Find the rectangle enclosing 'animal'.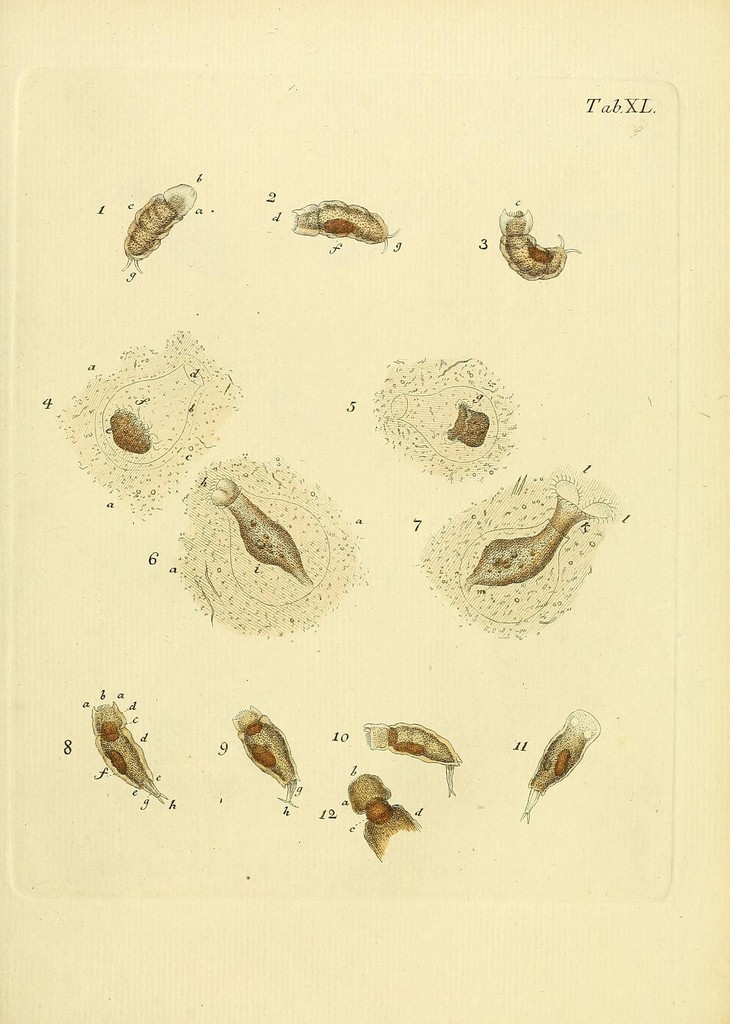
[left=480, top=207, right=592, bottom=278].
